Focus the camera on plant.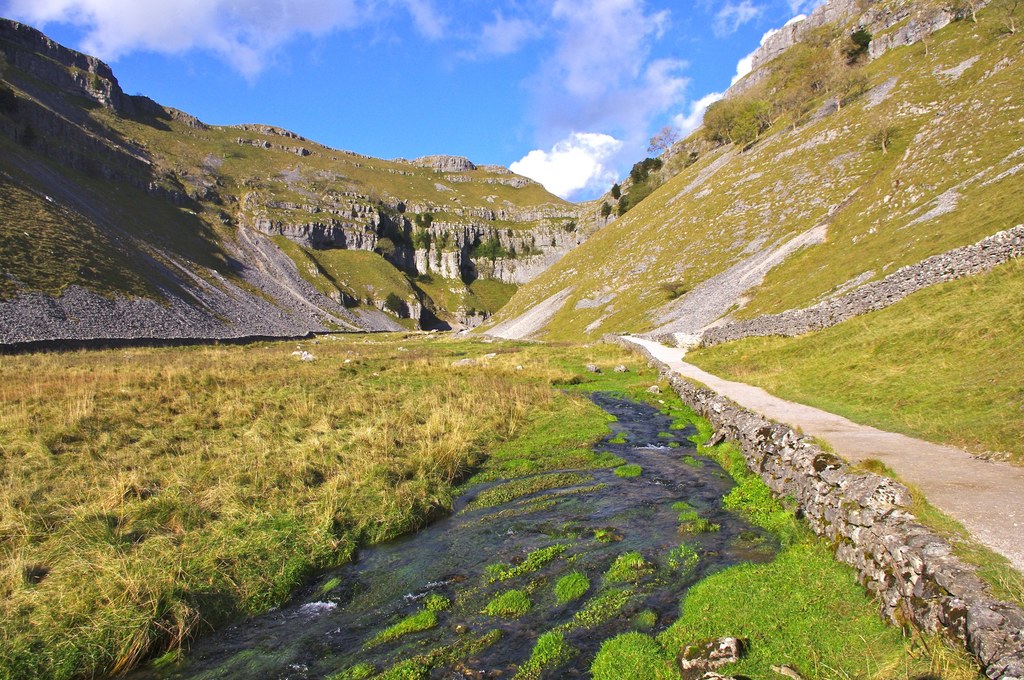
Focus region: crop(658, 280, 685, 298).
